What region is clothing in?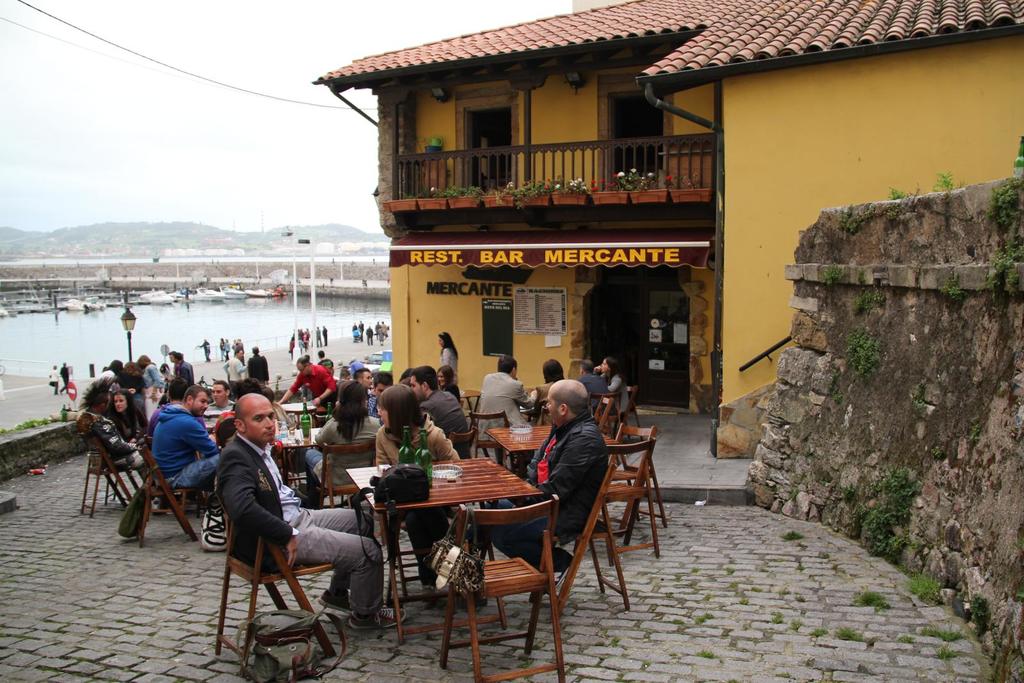
[218,408,387,620].
